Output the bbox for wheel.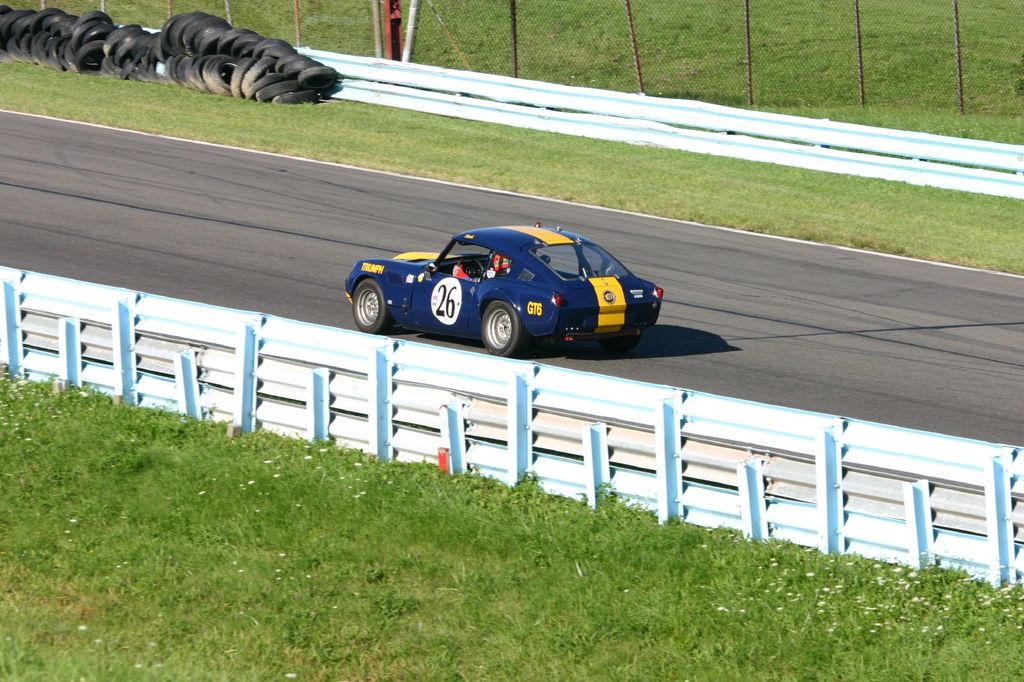
456, 257, 484, 276.
